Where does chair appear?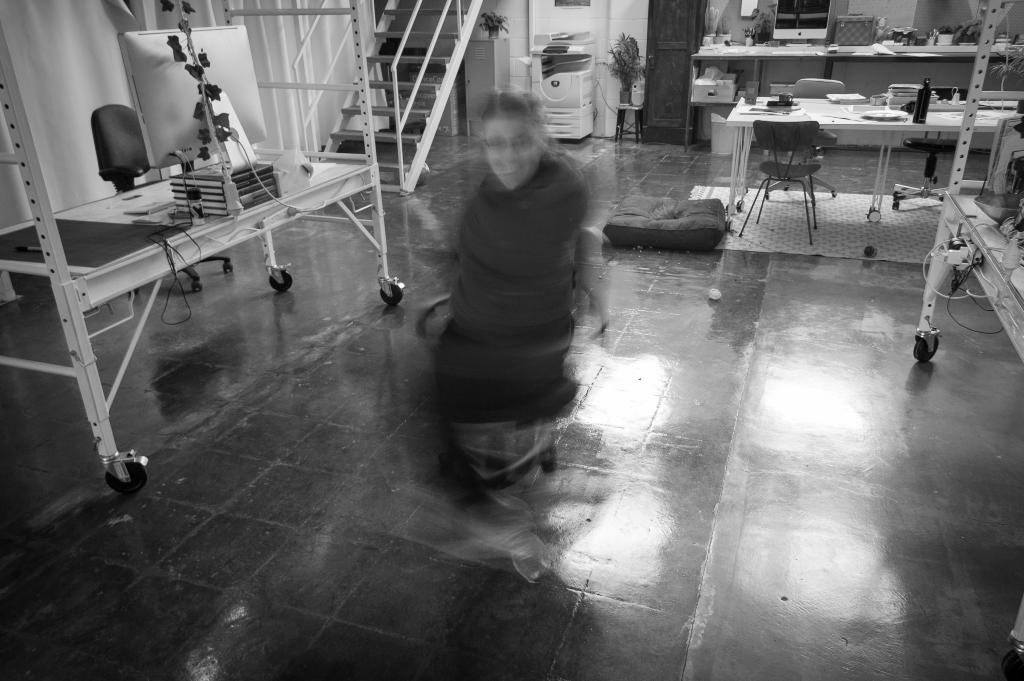
Appears at 93:106:233:291.
